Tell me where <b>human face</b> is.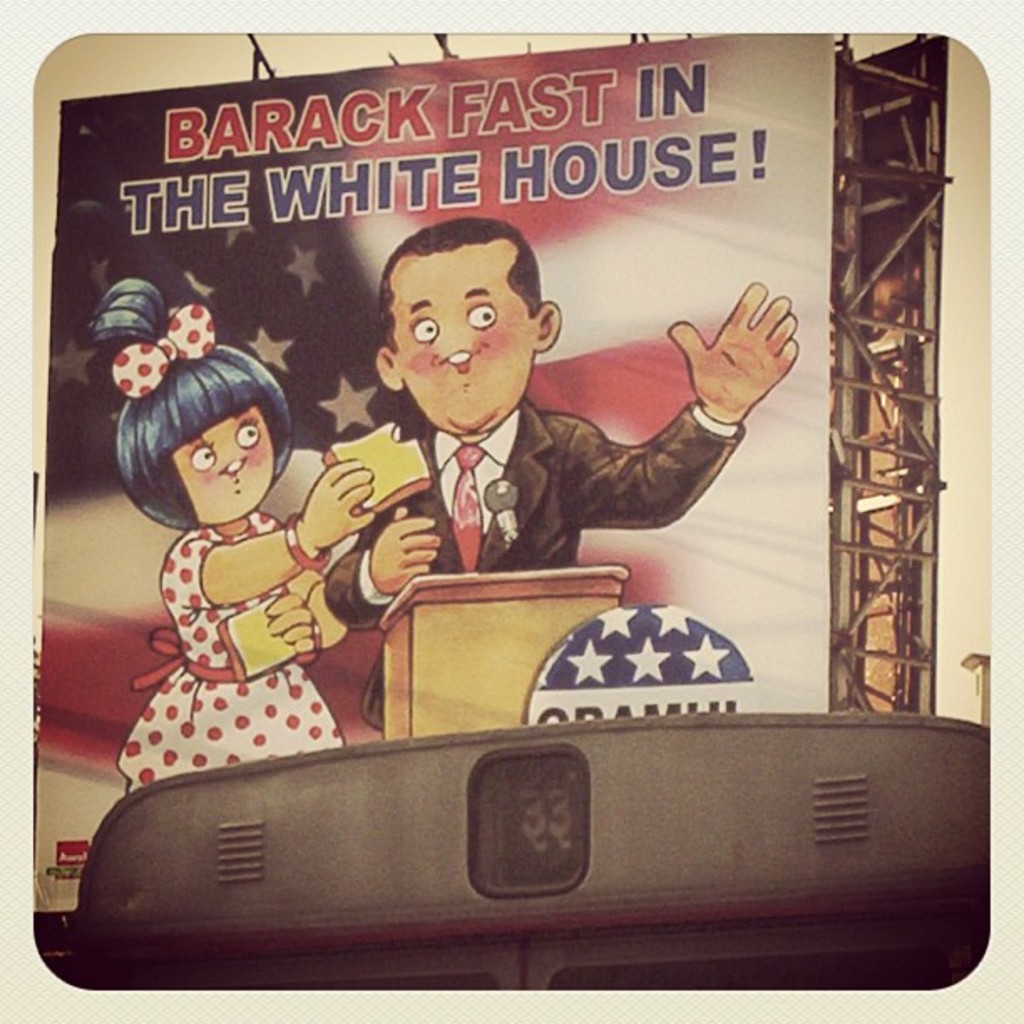
<b>human face</b> is at {"left": 393, "top": 238, "right": 535, "bottom": 433}.
